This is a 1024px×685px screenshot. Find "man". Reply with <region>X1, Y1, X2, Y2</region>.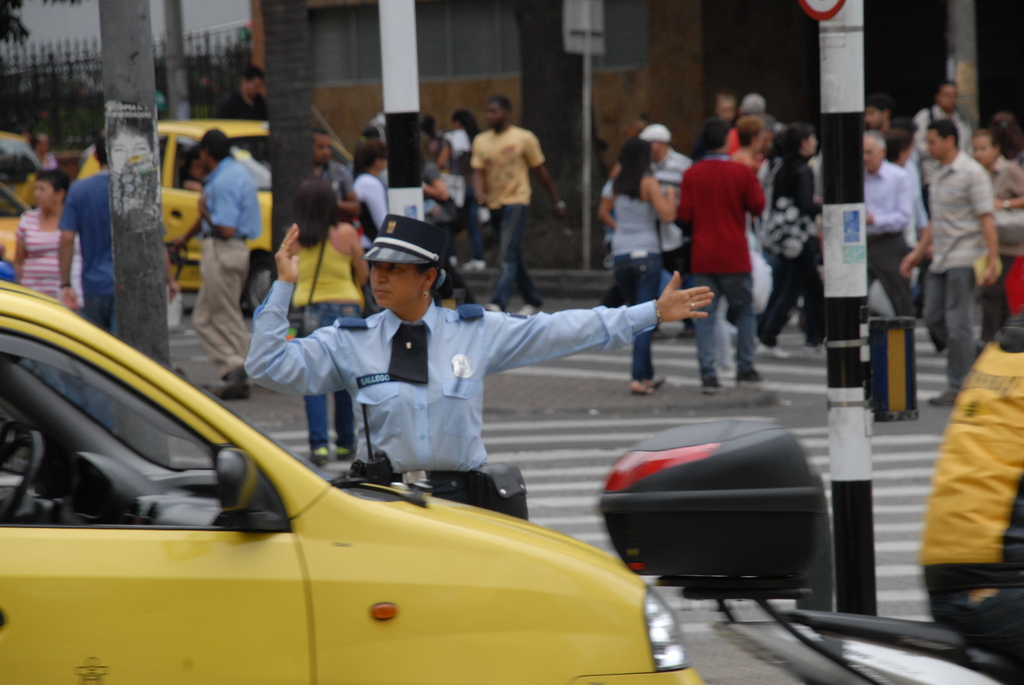
<region>911, 84, 975, 199</region>.
